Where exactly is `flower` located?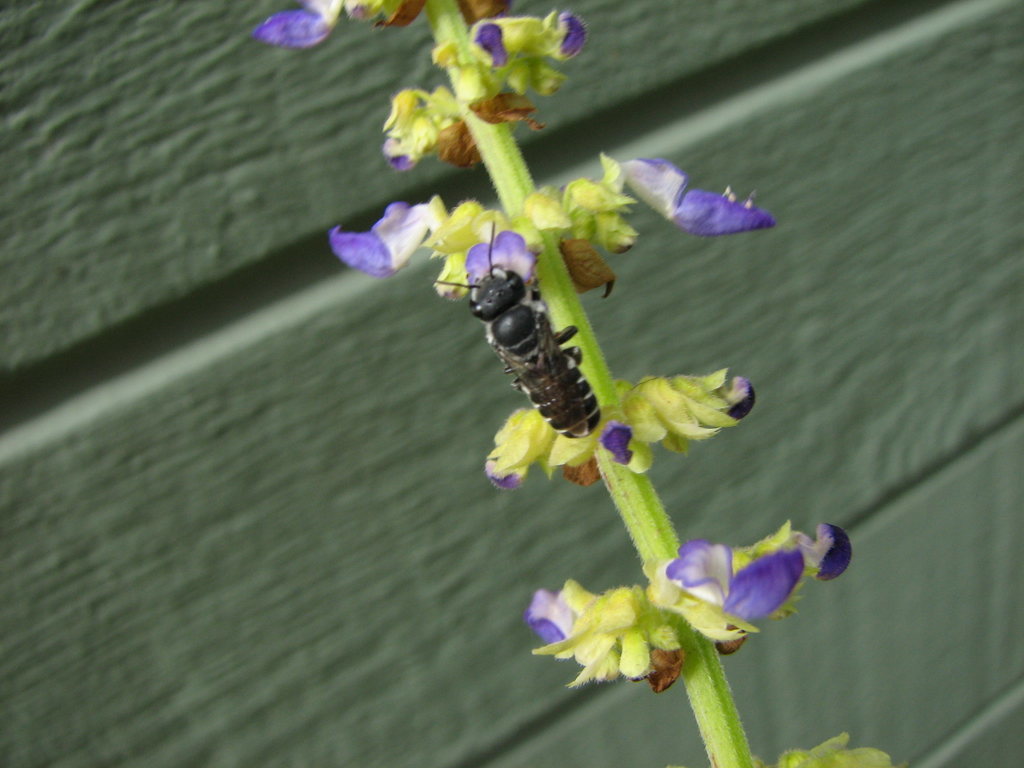
Its bounding box is box(382, 89, 416, 172).
